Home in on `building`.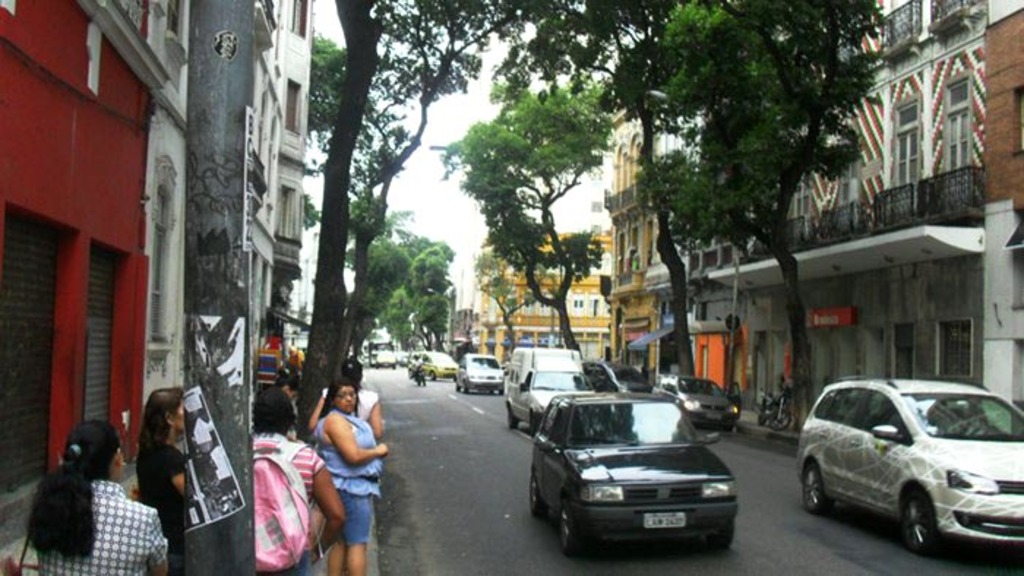
Homed in at [603, 0, 1023, 427].
